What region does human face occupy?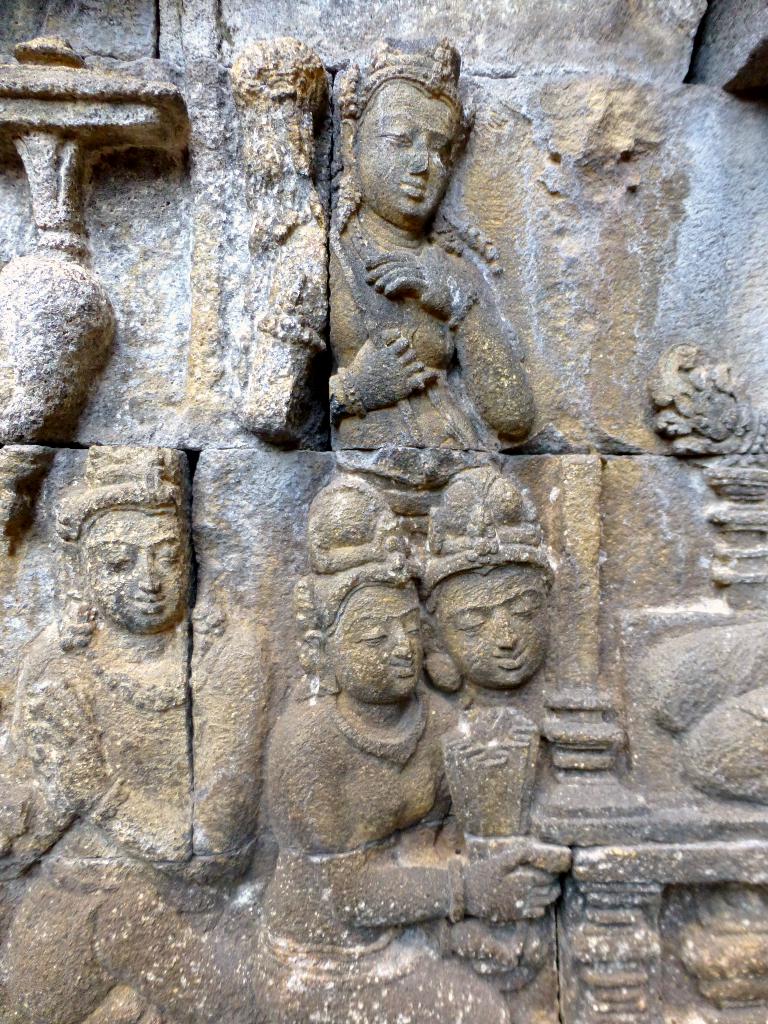
86, 517, 194, 639.
